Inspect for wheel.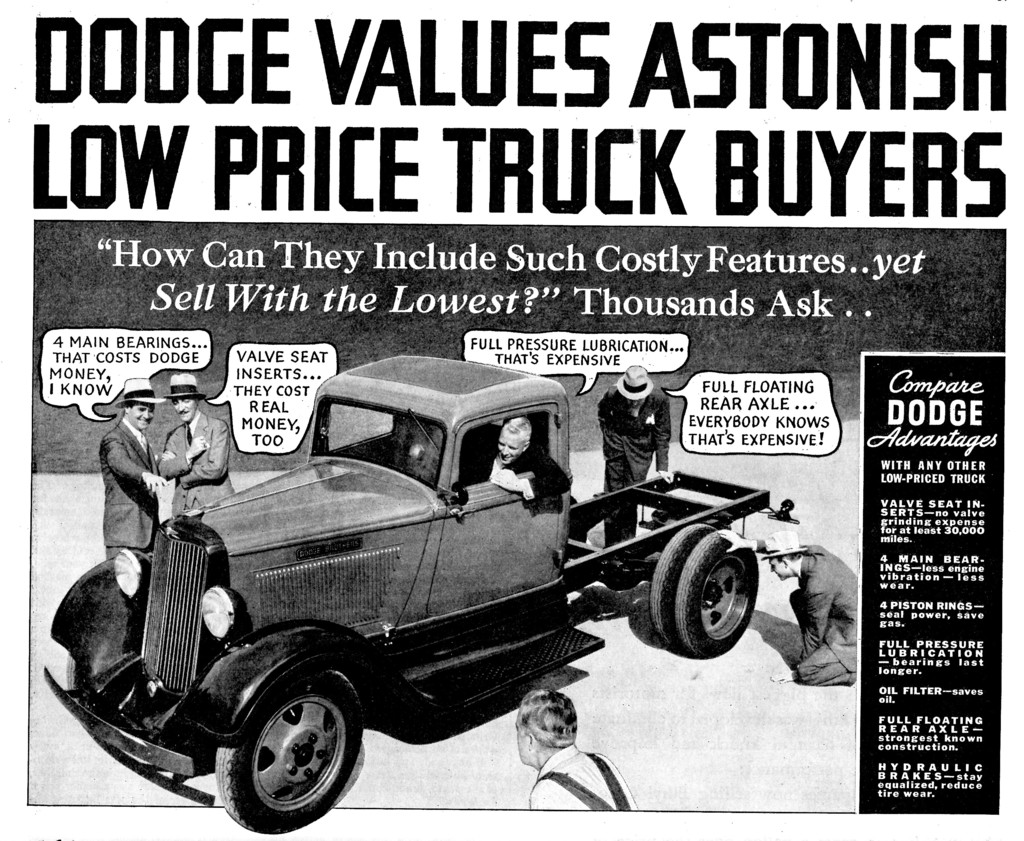
Inspection: [209, 680, 355, 826].
